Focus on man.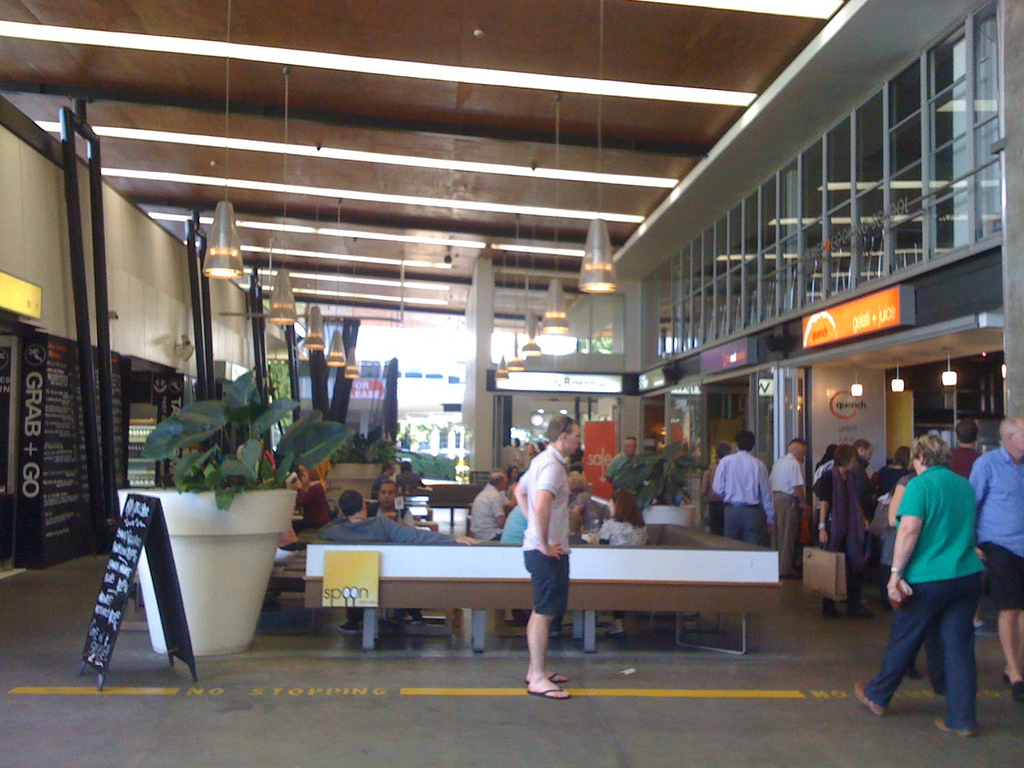
Focused at 369:480:413:527.
